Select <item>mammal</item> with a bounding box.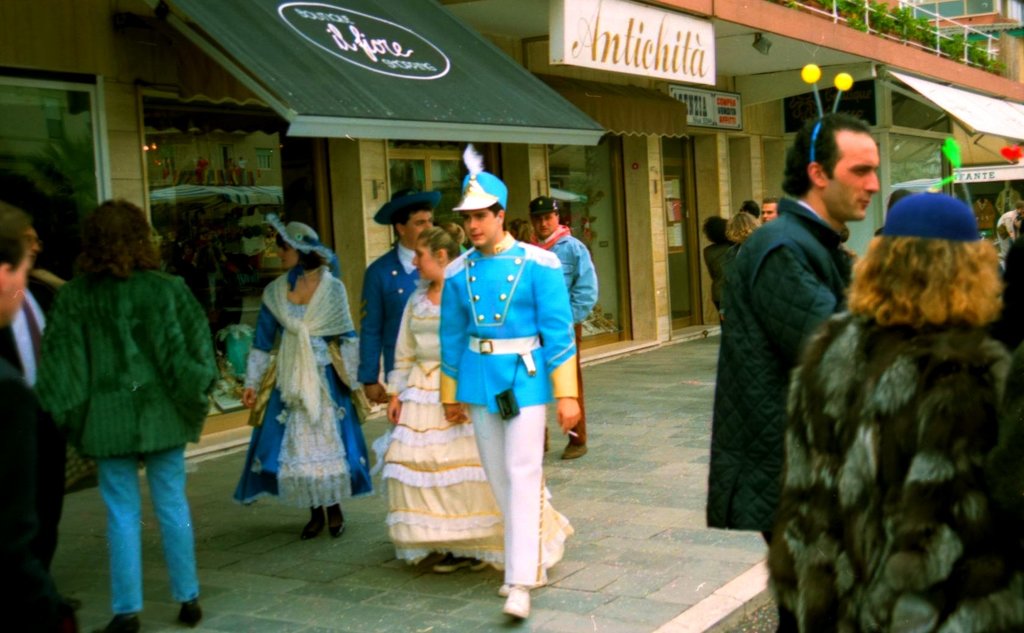
box=[698, 211, 746, 308].
